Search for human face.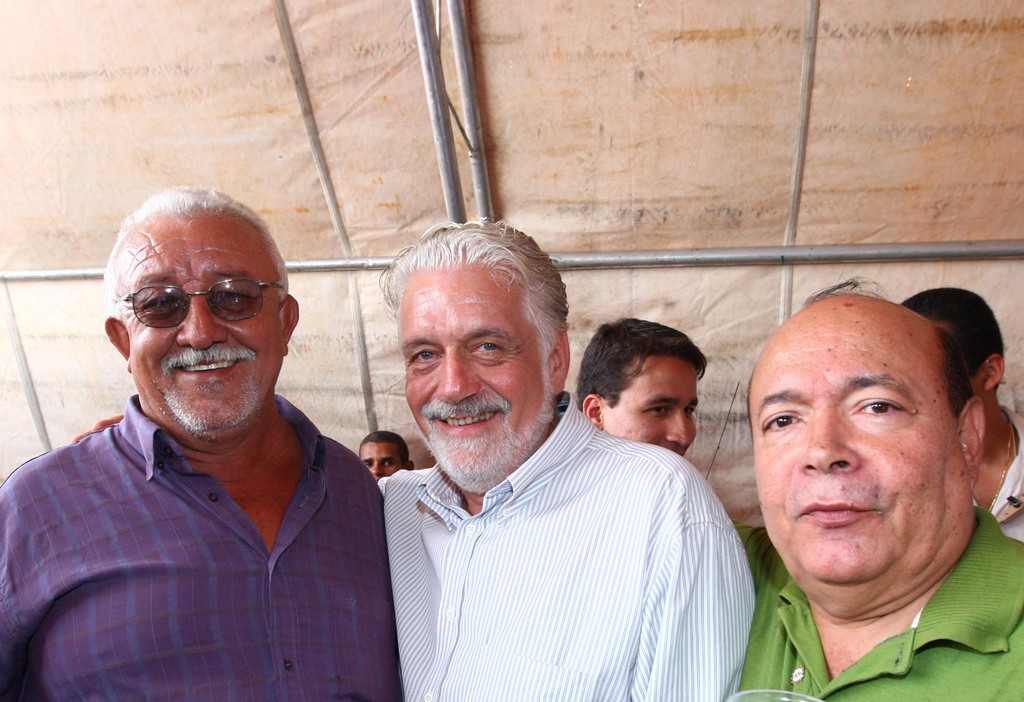
Found at <bbox>125, 200, 280, 443</bbox>.
